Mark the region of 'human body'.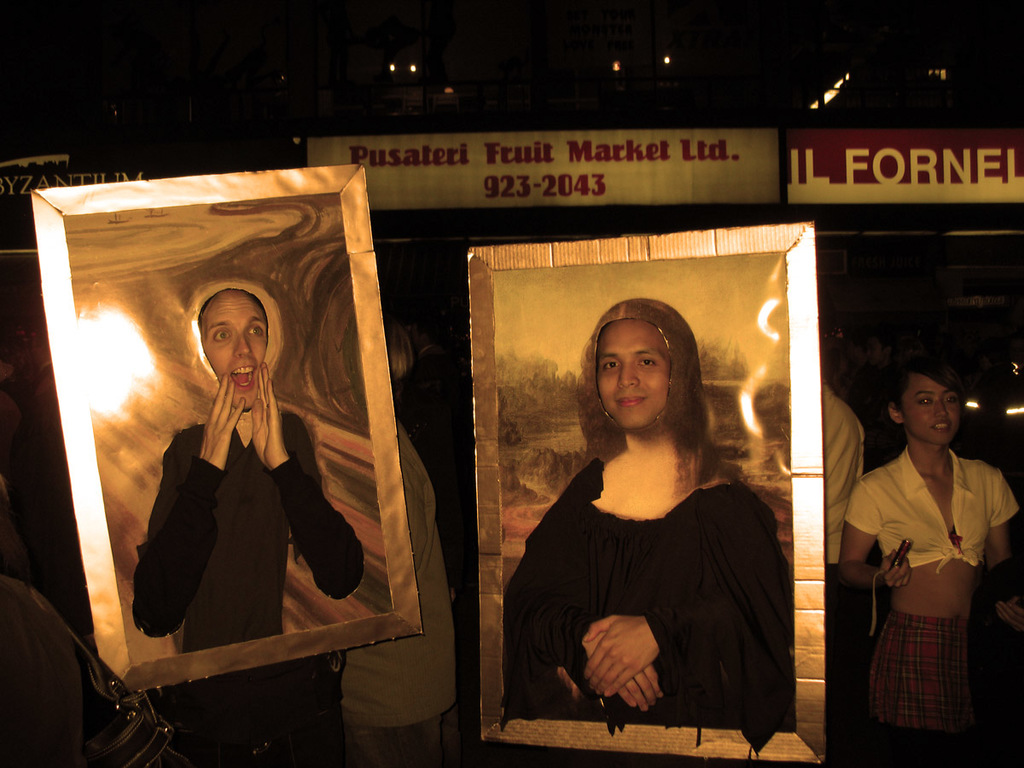
Region: (x1=510, y1=297, x2=797, y2=736).
